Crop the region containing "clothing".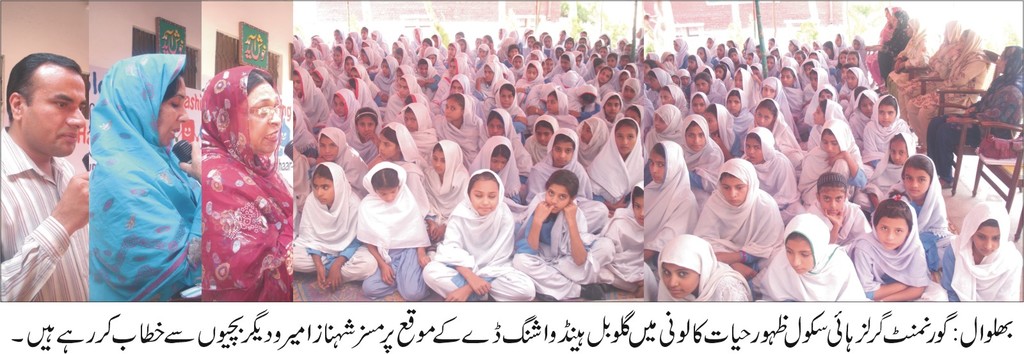
Crop region: box=[687, 49, 706, 73].
